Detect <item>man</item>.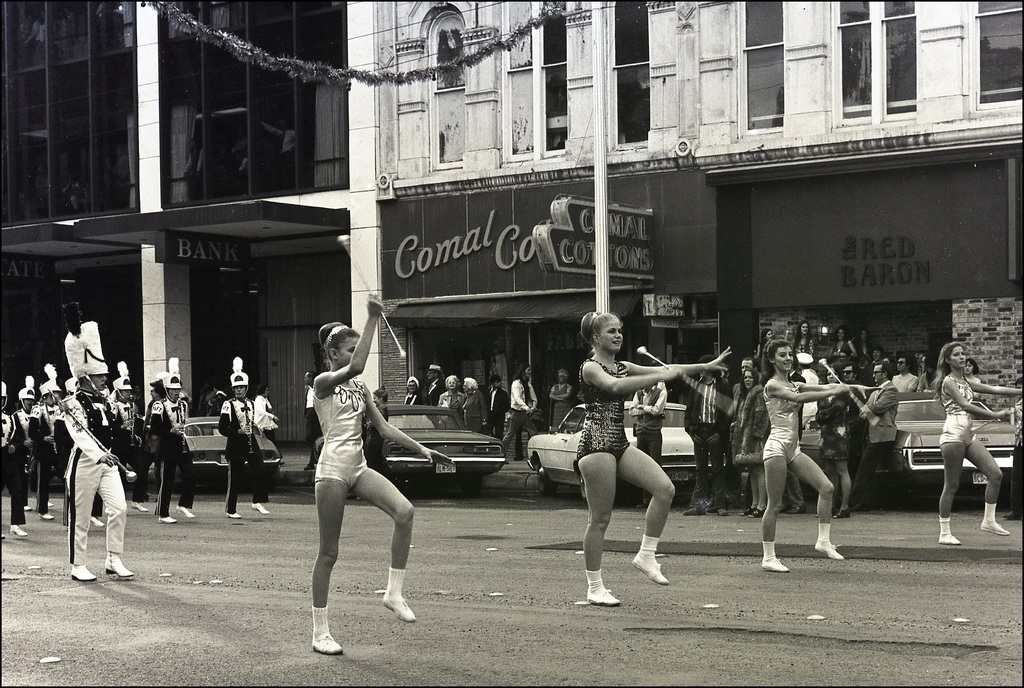
Detected at <box>891,359,920,388</box>.
